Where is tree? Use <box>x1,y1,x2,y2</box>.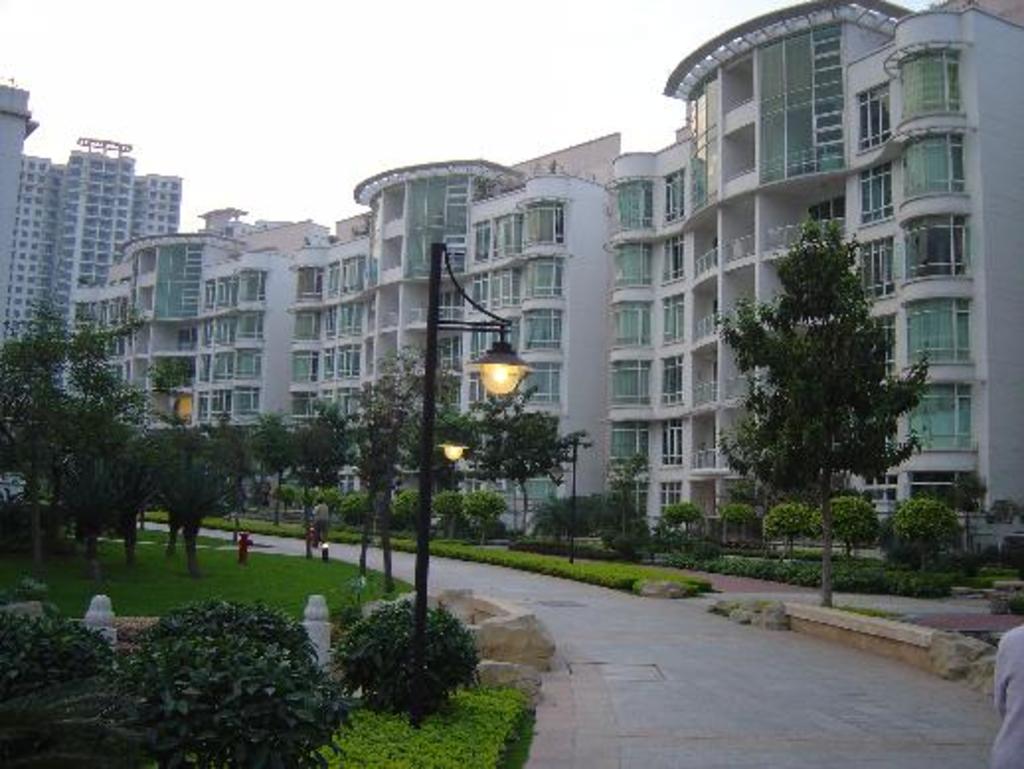
<box>601,453,639,496</box>.
